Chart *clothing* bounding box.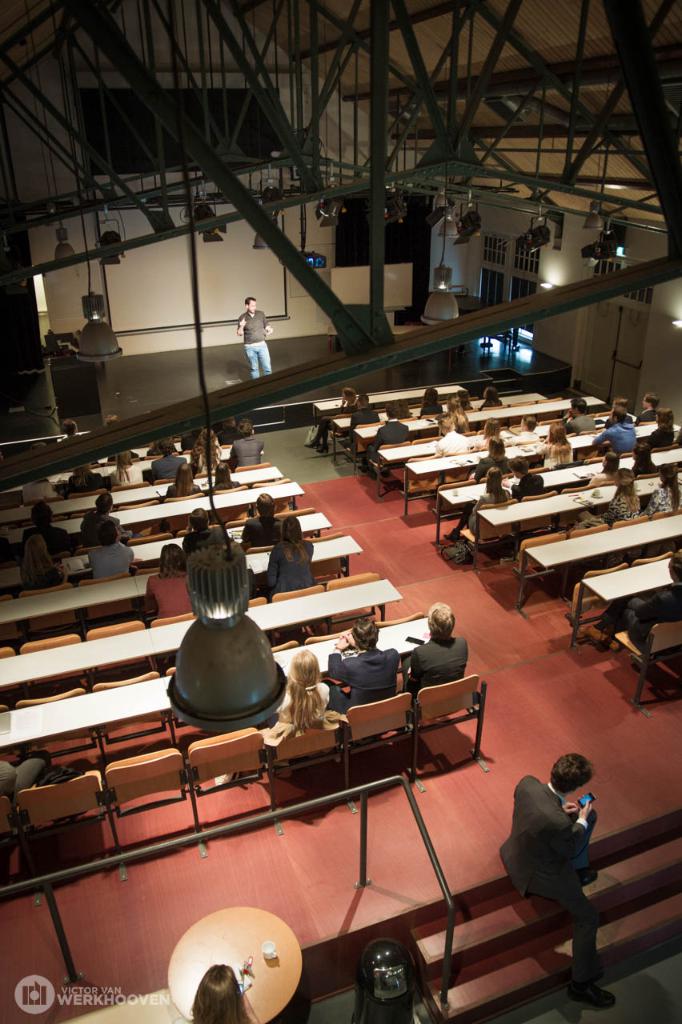
Charted: box(644, 415, 681, 461).
